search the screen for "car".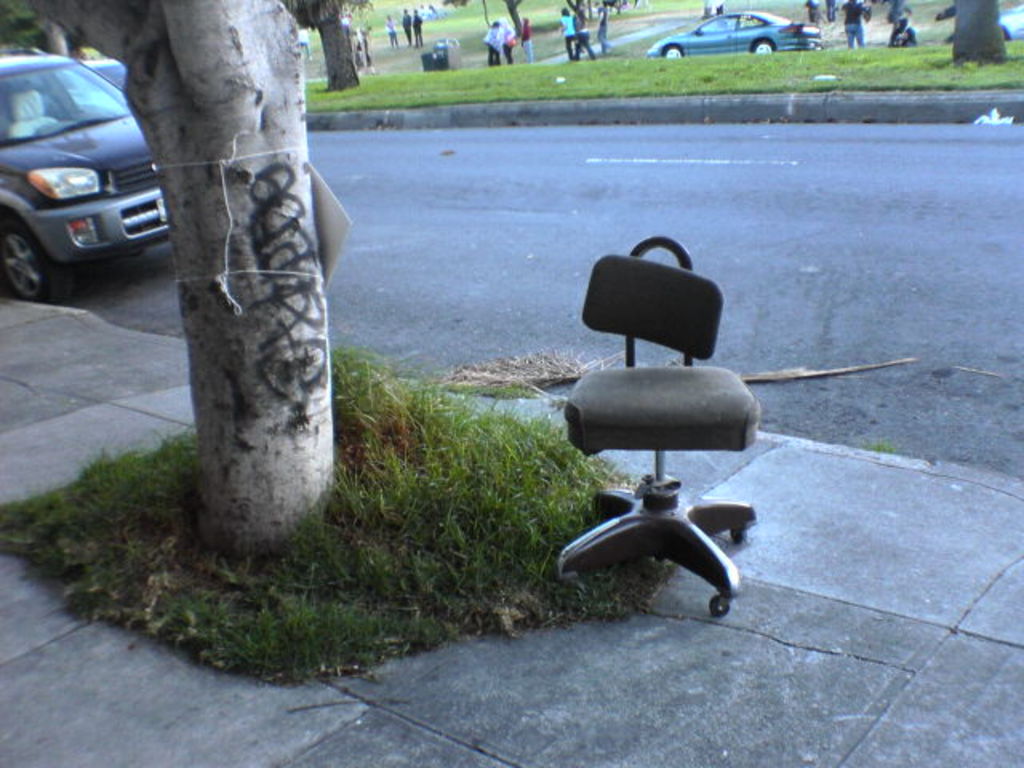
Found at l=1000, t=0, r=1022, b=35.
